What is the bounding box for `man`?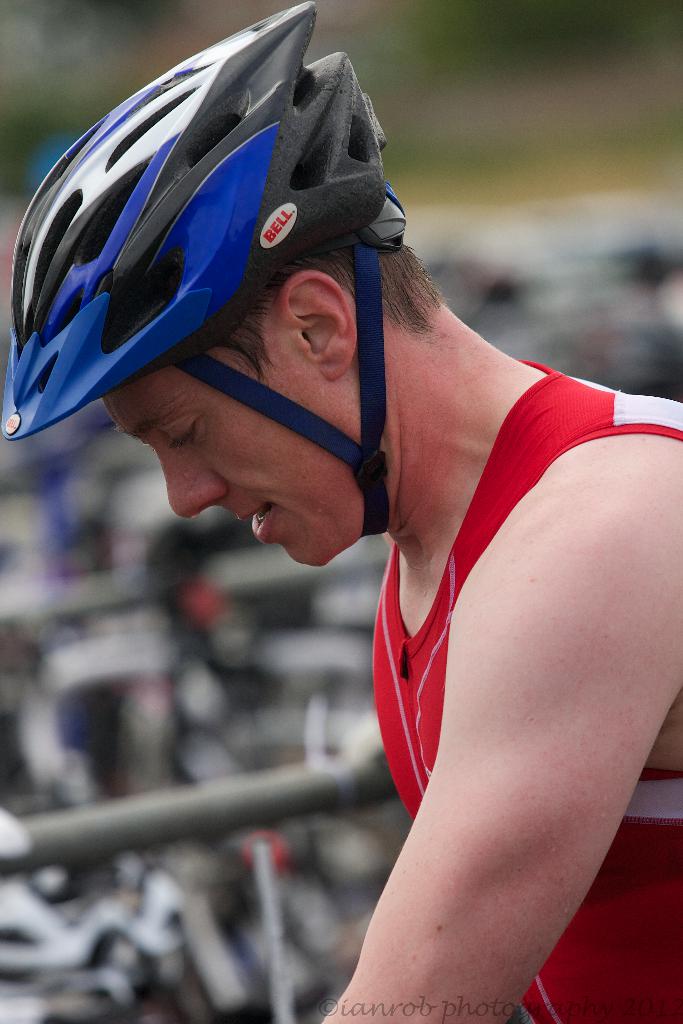
(91,85,669,1023).
